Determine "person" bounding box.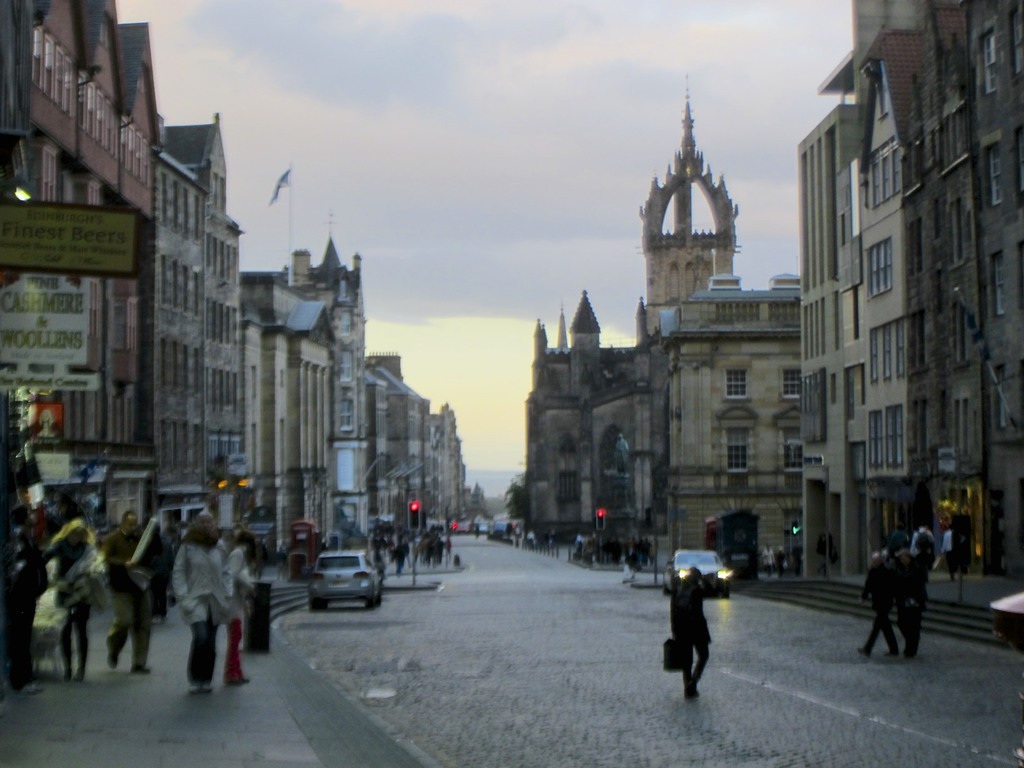
Determined: select_region(47, 519, 113, 676).
